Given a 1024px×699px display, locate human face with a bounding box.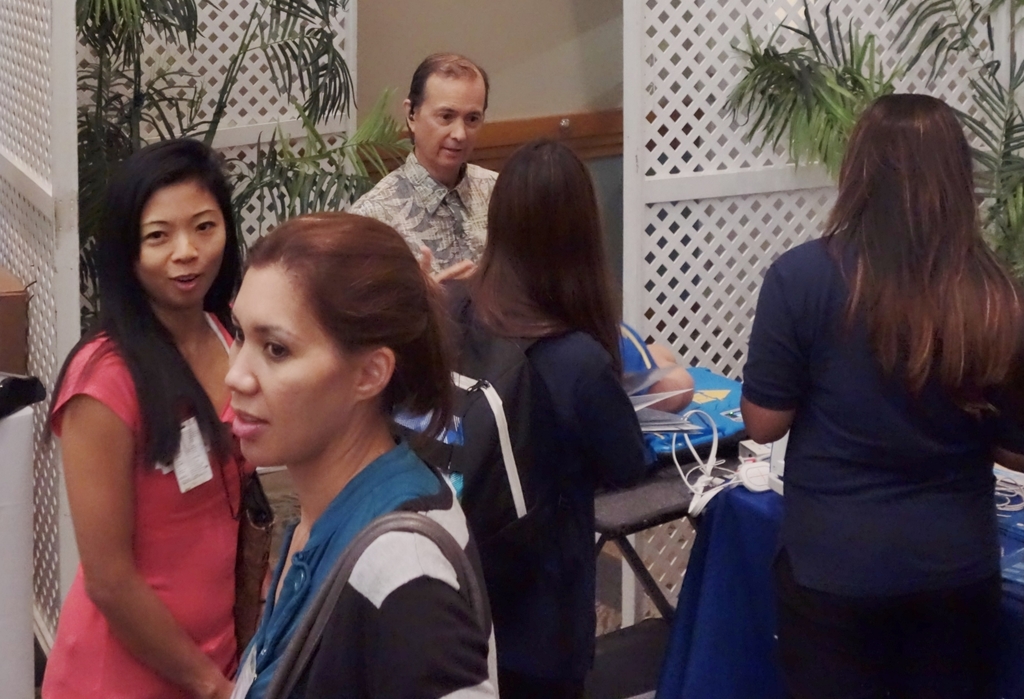
Located: <region>222, 263, 361, 468</region>.
